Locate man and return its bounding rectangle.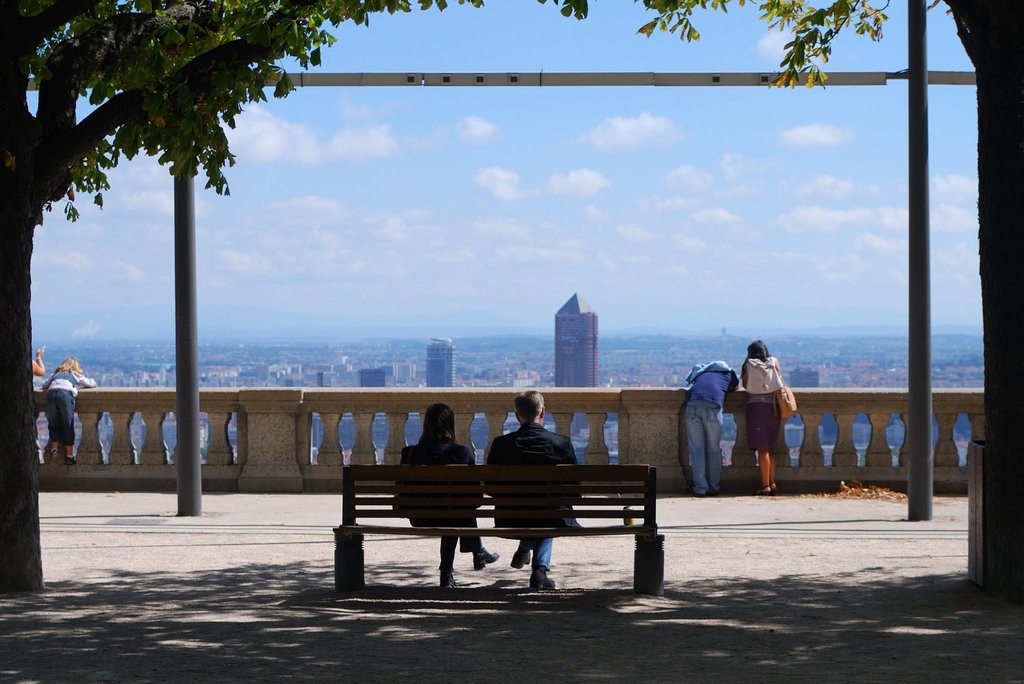
[479,386,581,590].
